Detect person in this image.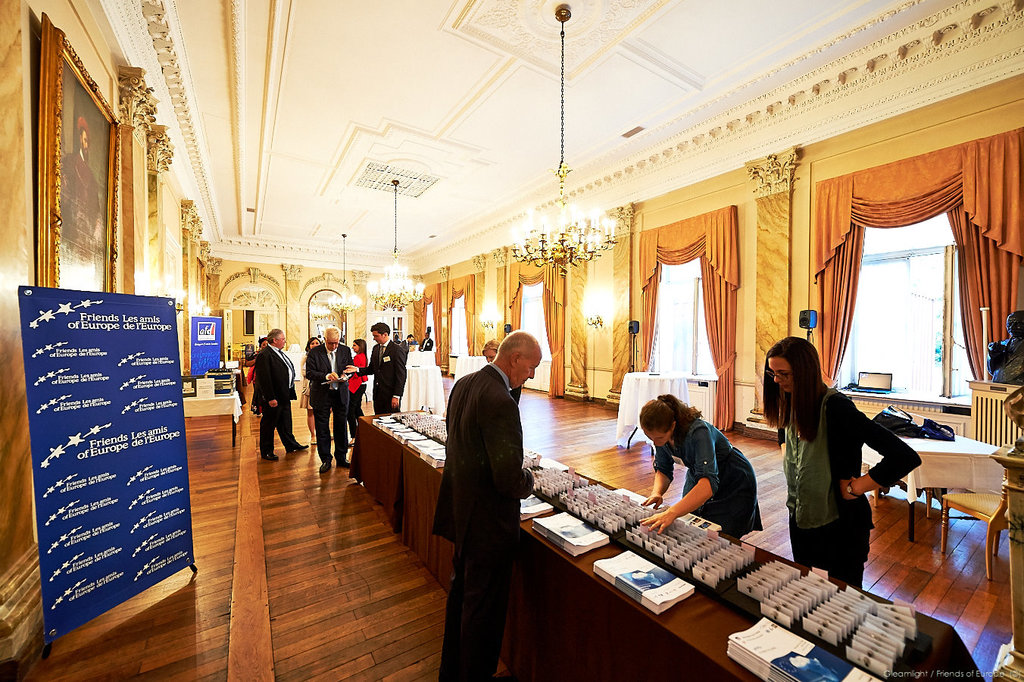
Detection: select_region(348, 337, 369, 437).
